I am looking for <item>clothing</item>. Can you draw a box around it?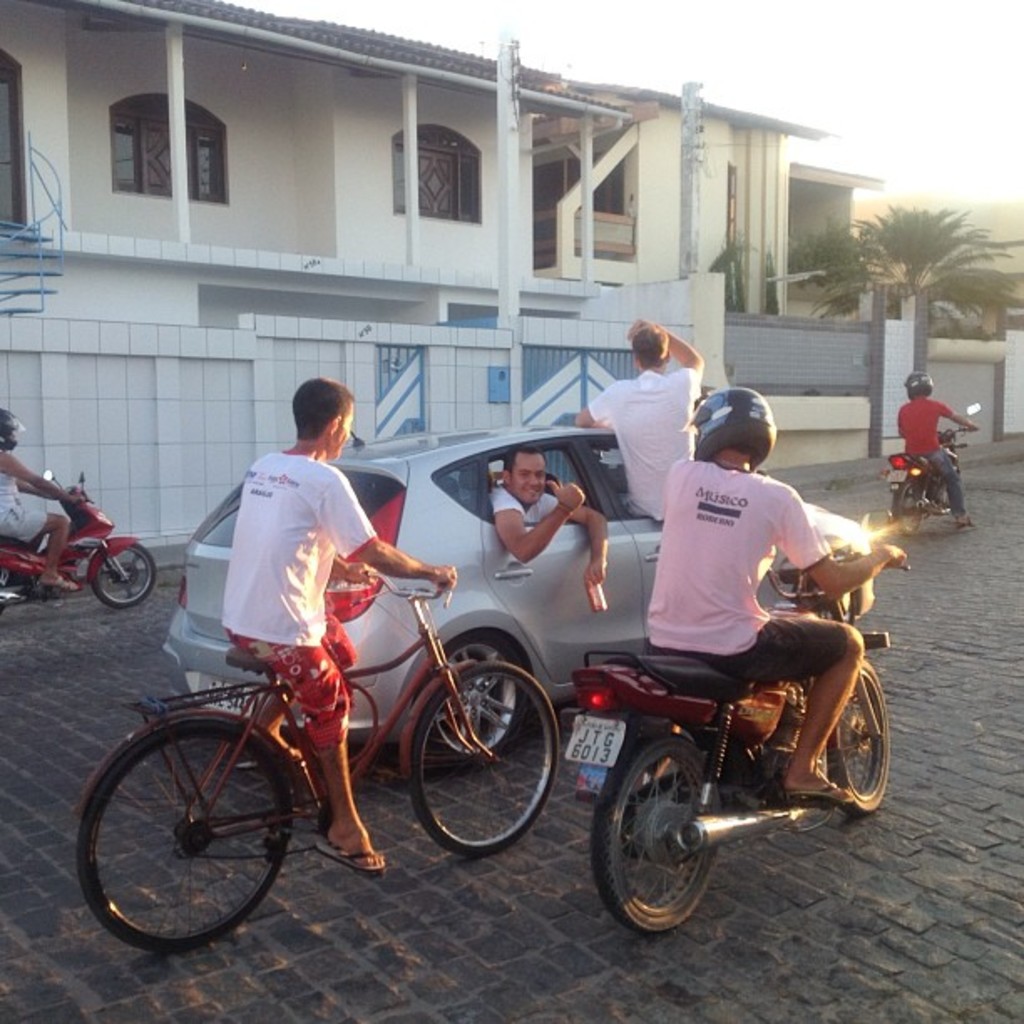
Sure, the bounding box is box=[643, 455, 847, 688].
